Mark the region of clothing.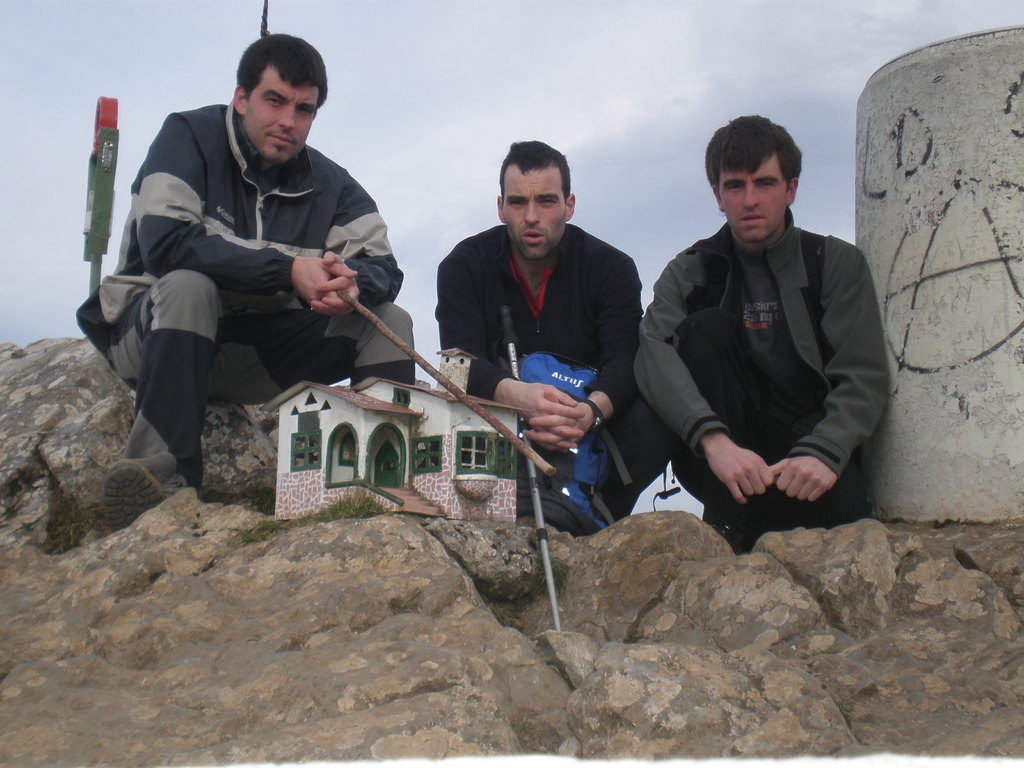
Region: box(70, 90, 415, 499).
